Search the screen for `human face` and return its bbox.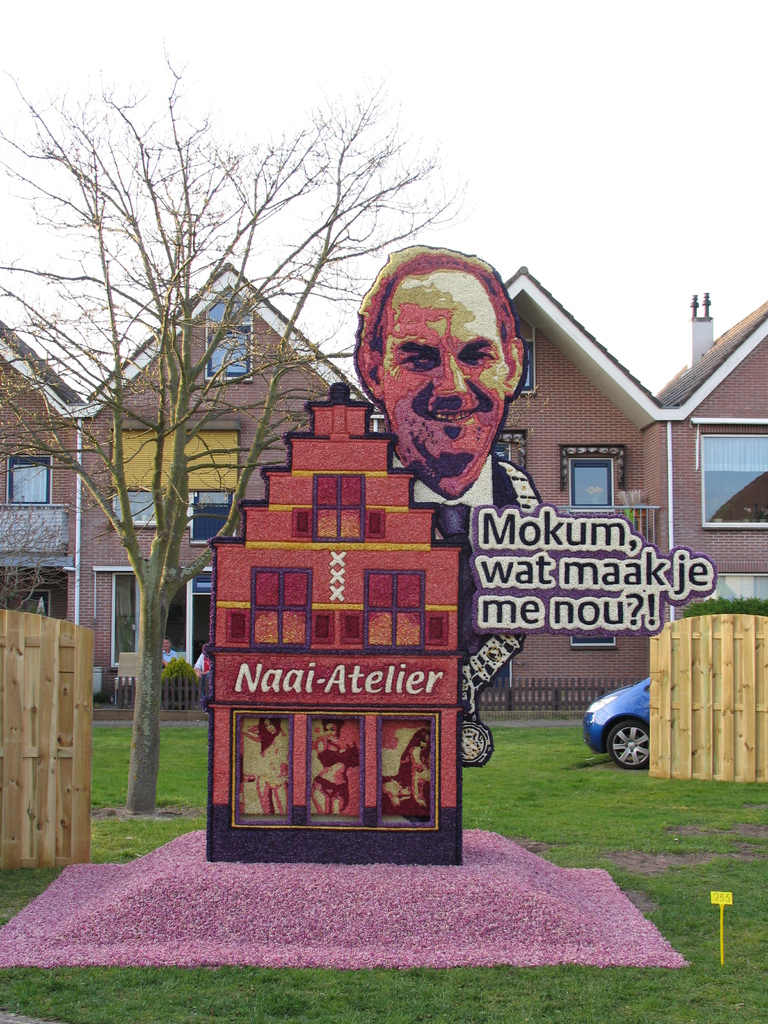
Found: 323, 721, 337, 737.
